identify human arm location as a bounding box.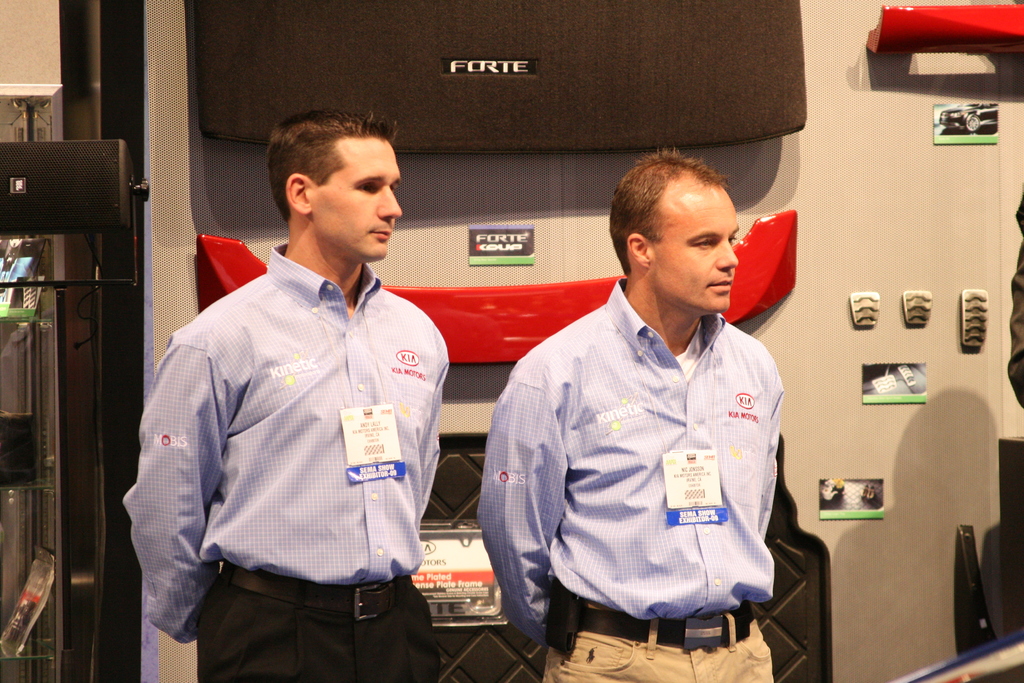
left=420, top=352, right=447, bottom=520.
